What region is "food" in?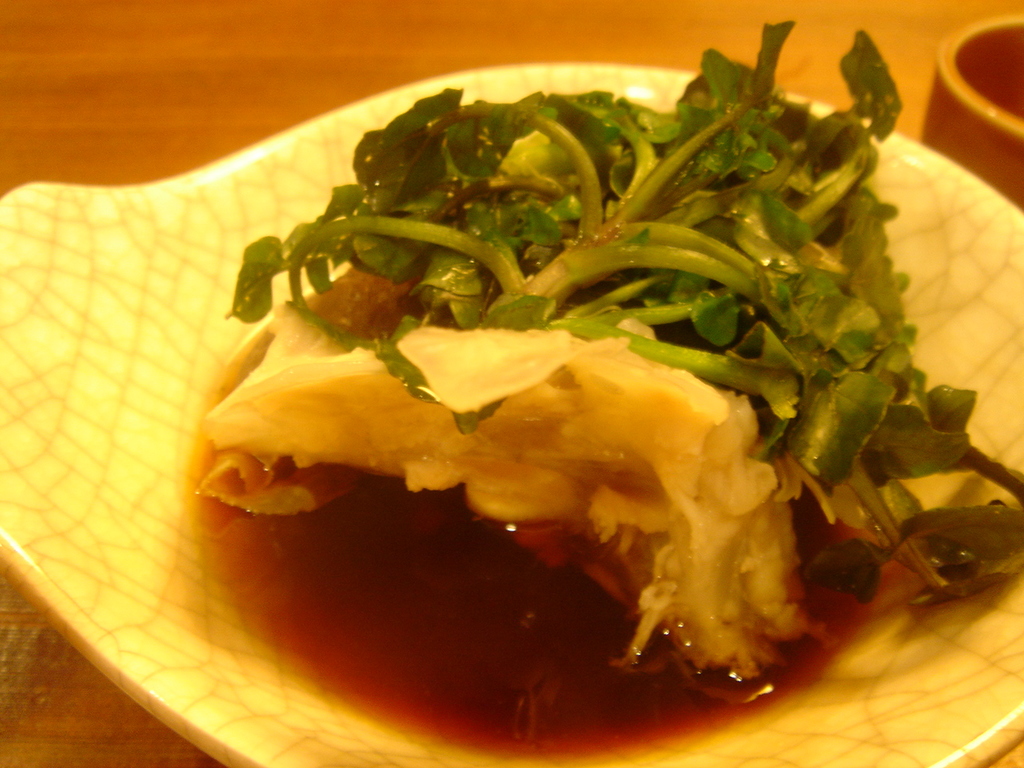
select_region(999, 461, 1023, 583).
